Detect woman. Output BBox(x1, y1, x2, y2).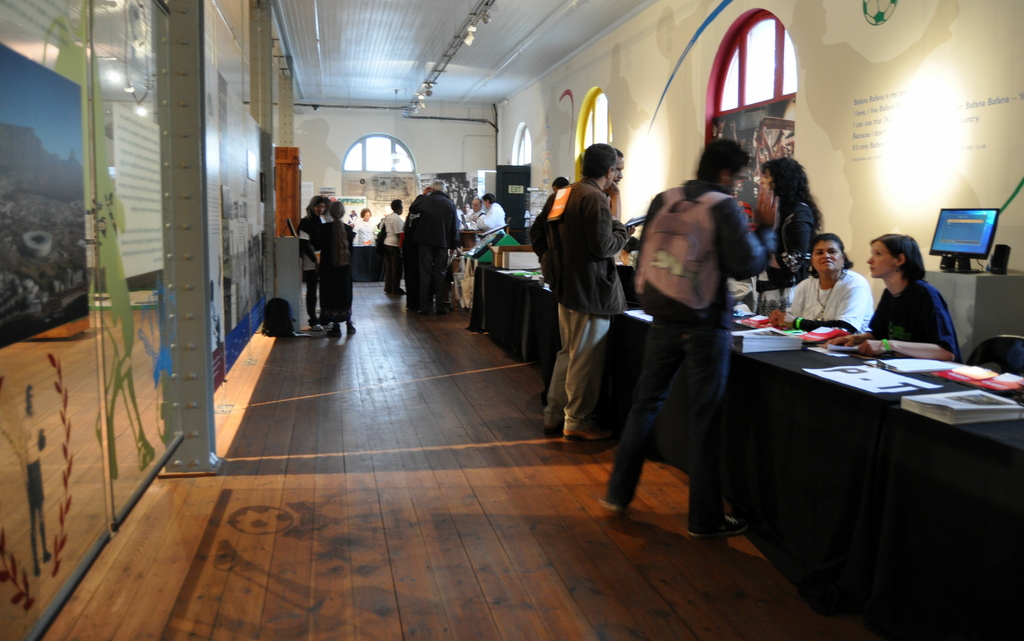
BBox(317, 201, 355, 337).
